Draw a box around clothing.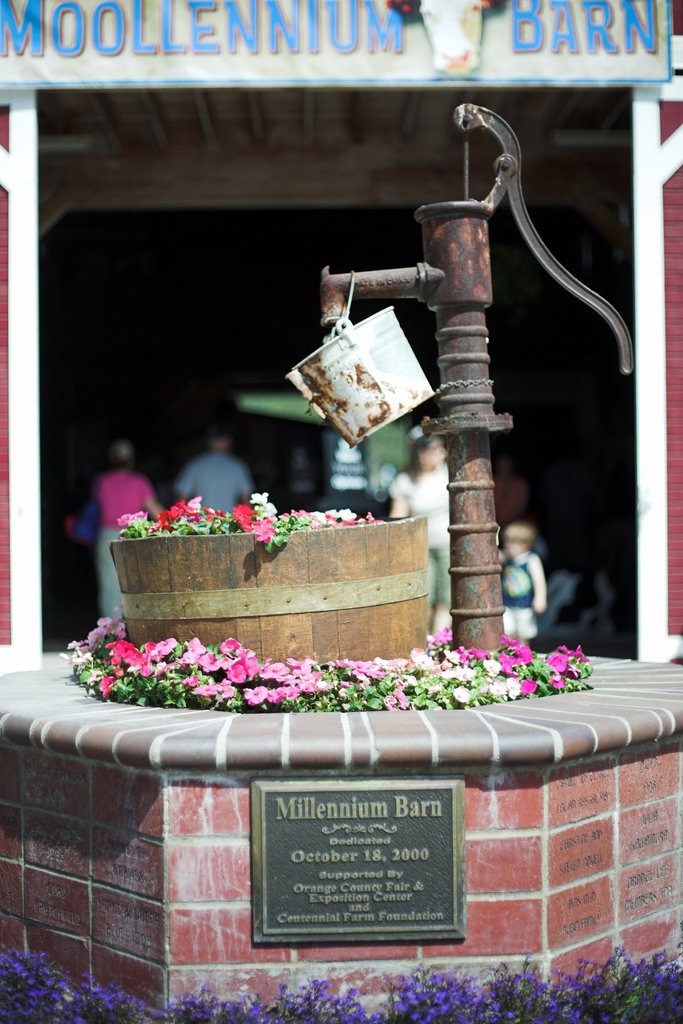
<bbox>97, 472, 153, 624</bbox>.
